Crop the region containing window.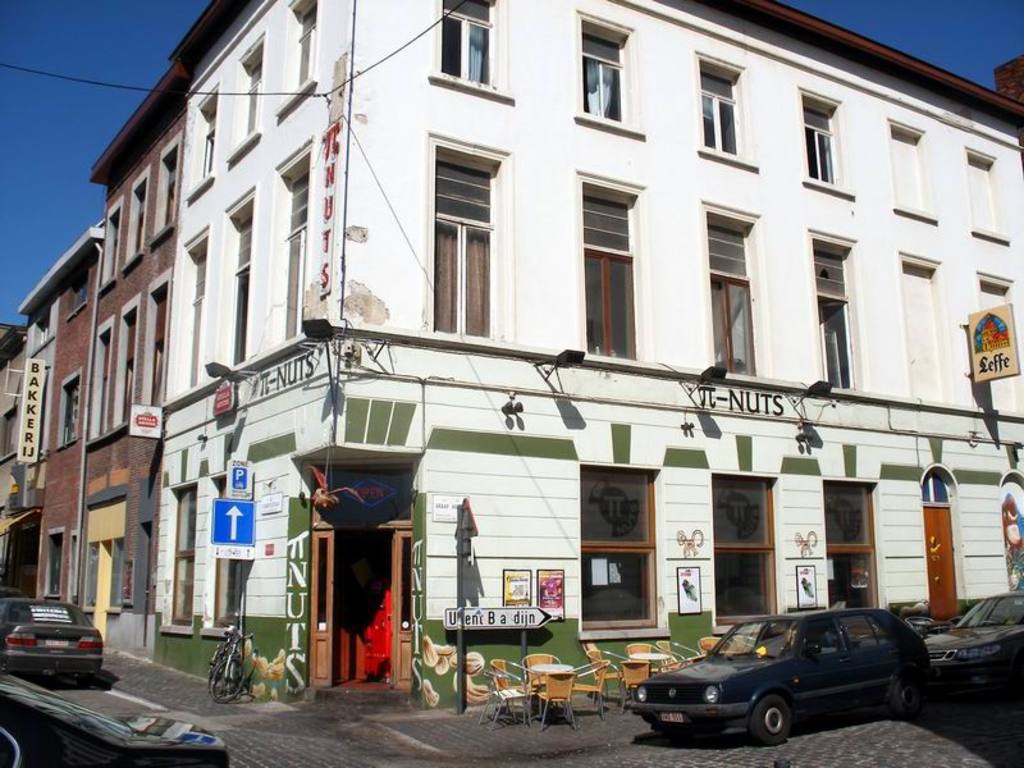
Crop region: box(61, 256, 104, 314).
